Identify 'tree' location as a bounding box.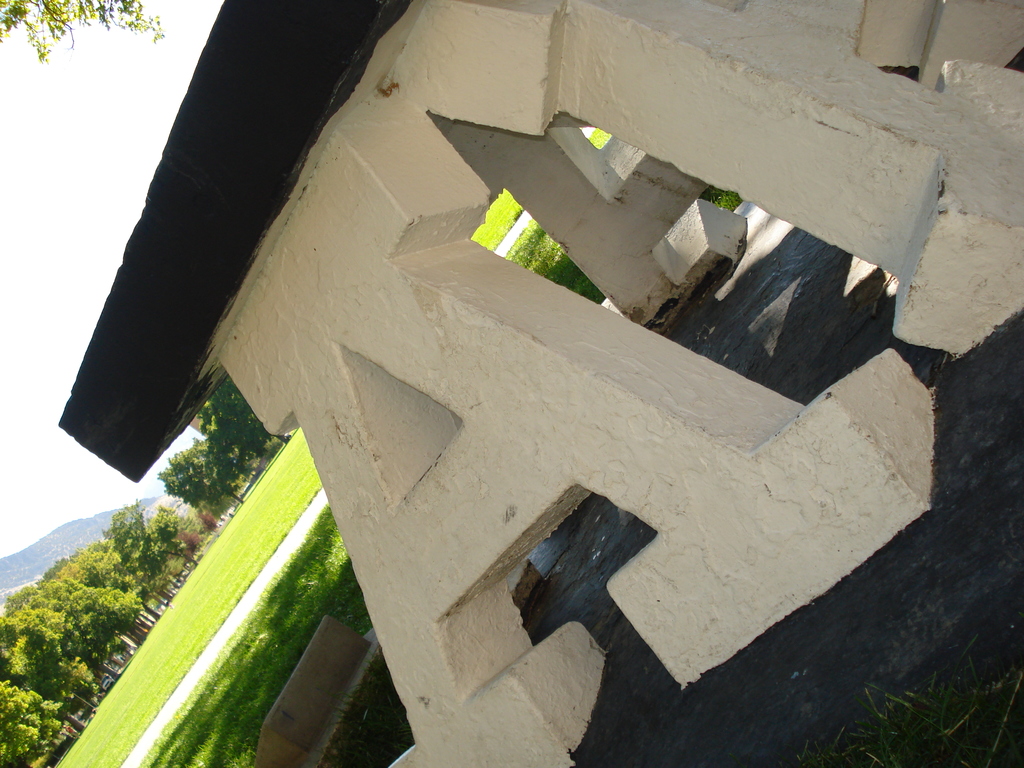
detection(0, 600, 120, 687).
